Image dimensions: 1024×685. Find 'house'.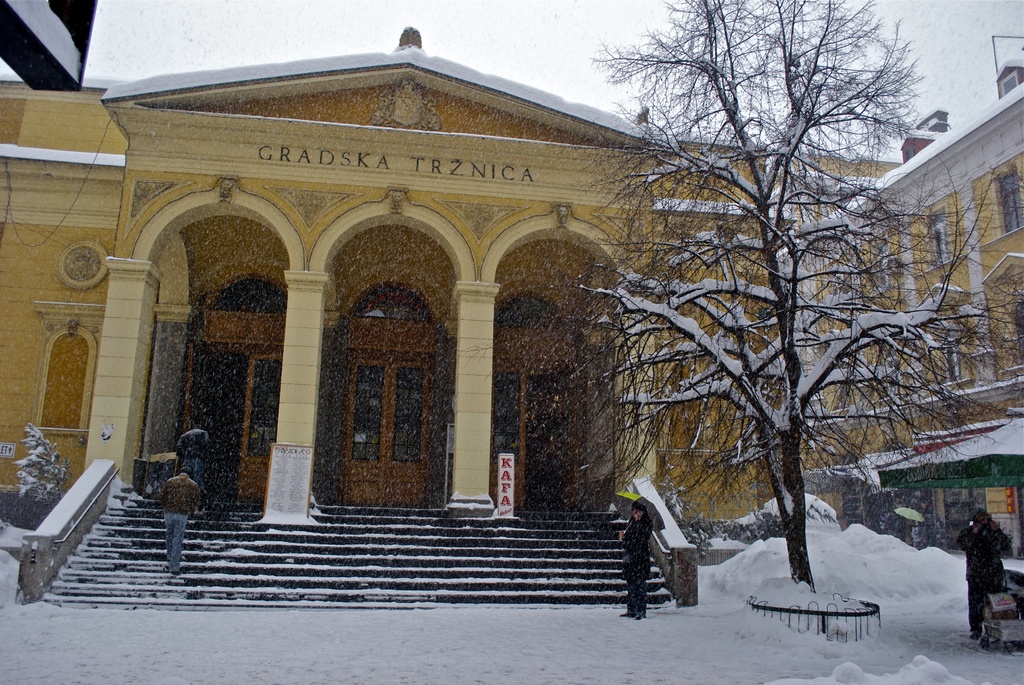
70 25 889 577.
